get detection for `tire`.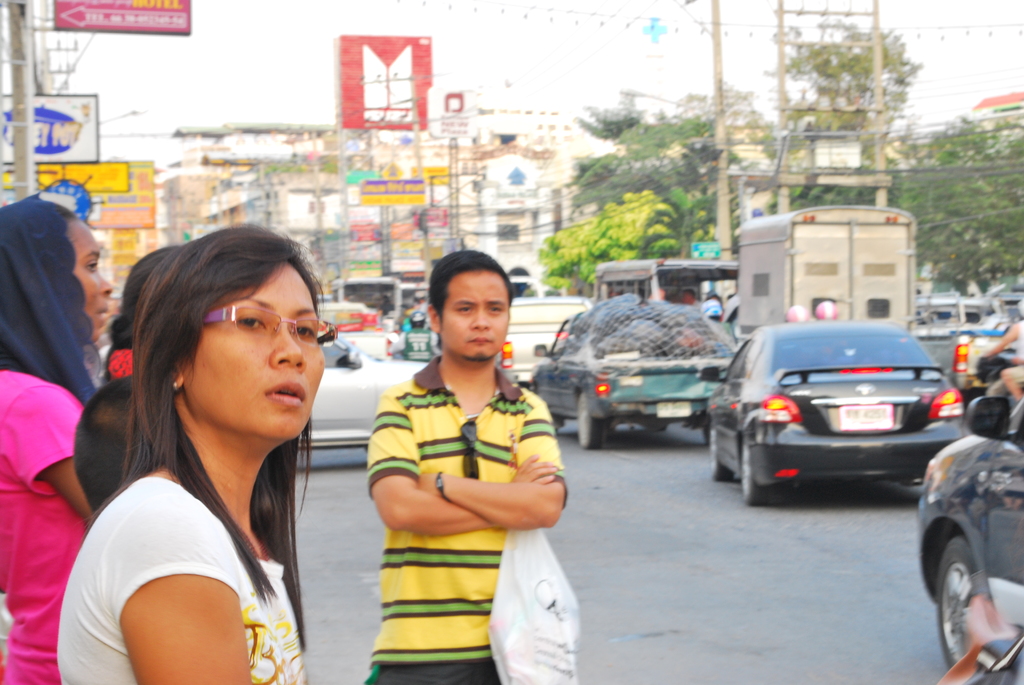
Detection: [left=740, top=437, right=759, bottom=494].
